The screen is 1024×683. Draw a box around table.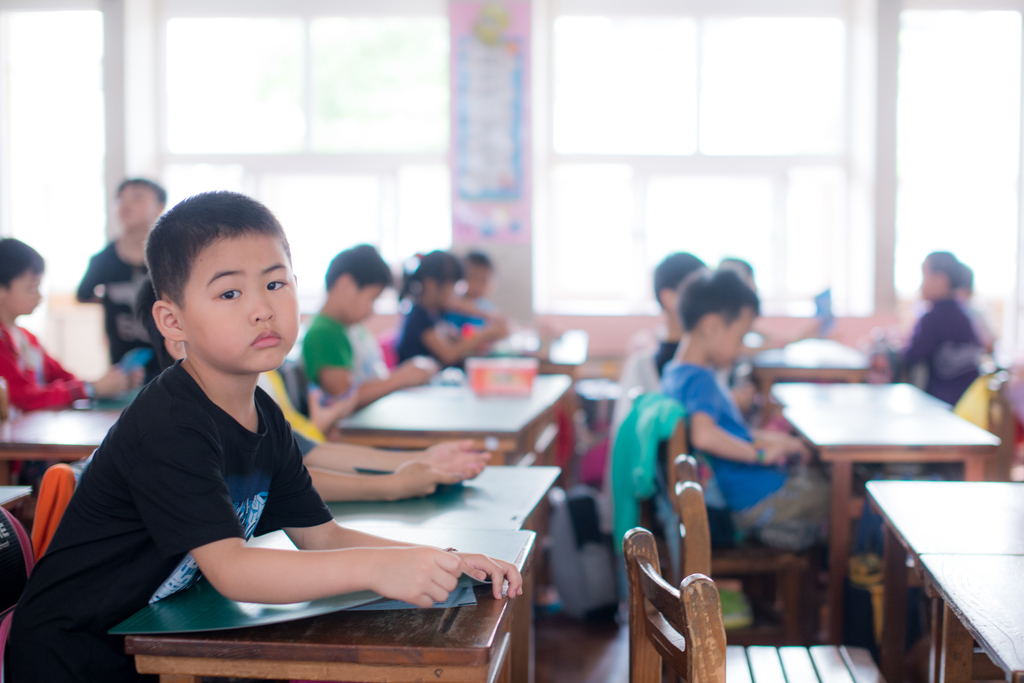
(862,476,1023,682).
